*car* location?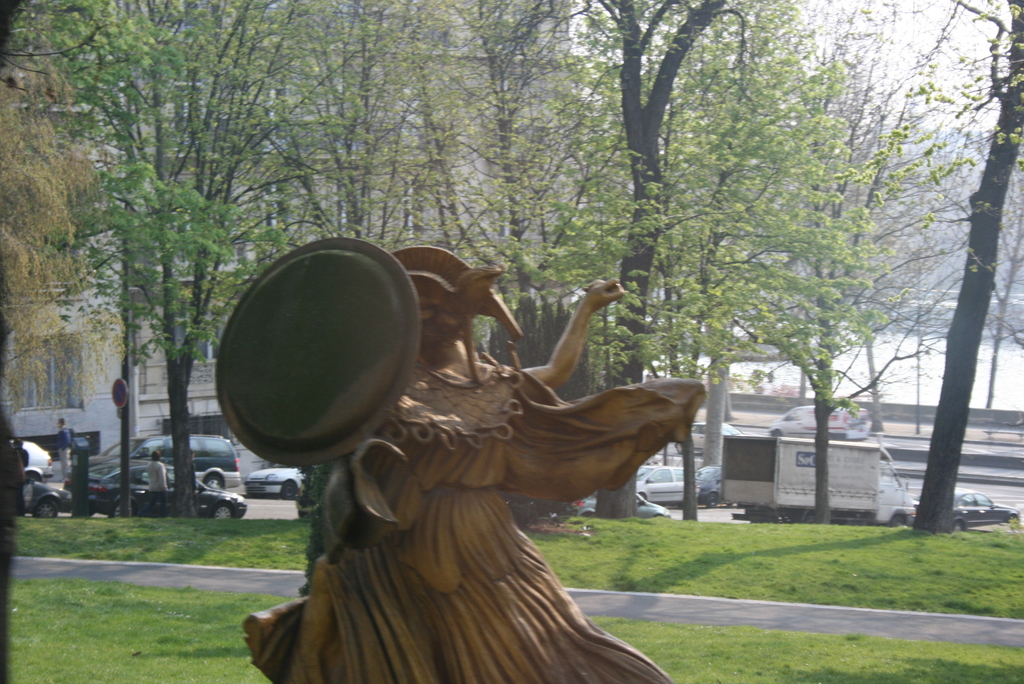
(x1=686, y1=467, x2=726, y2=506)
